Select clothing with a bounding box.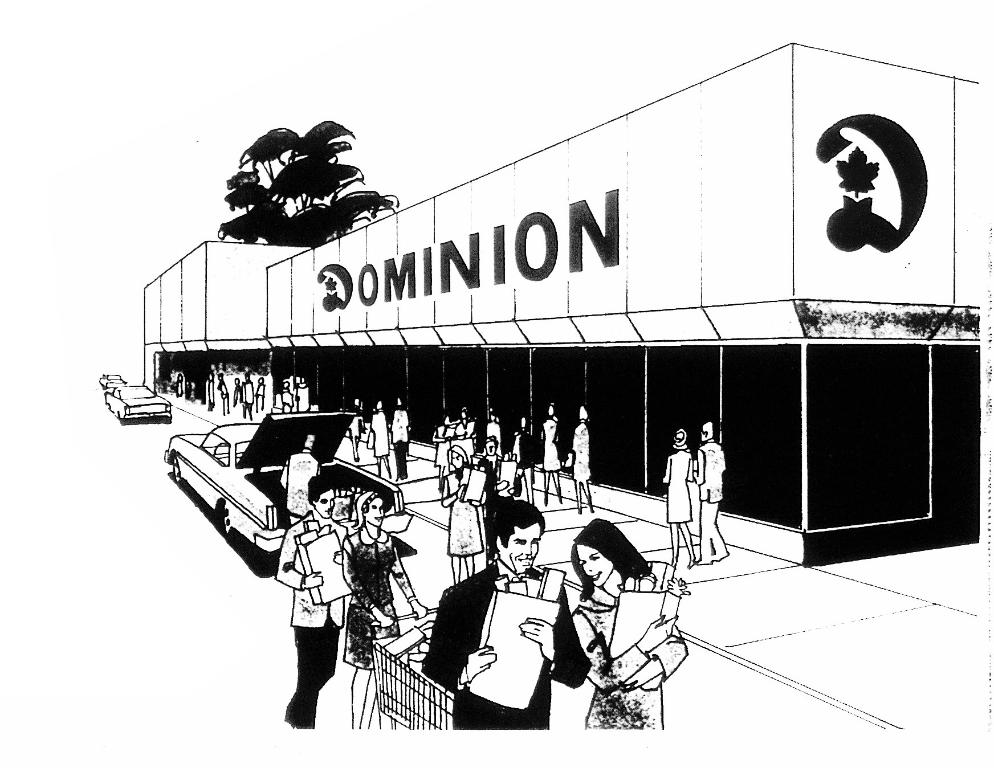
x1=368, y1=409, x2=393, y2=458.
